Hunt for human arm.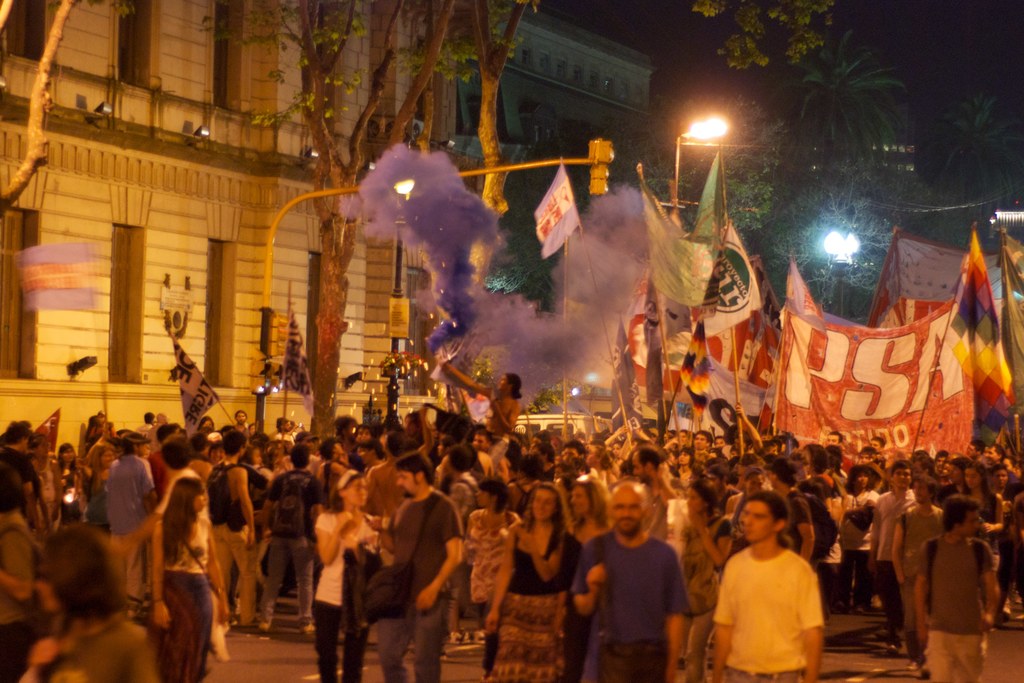
Hunted down at 237,473,255,554.
